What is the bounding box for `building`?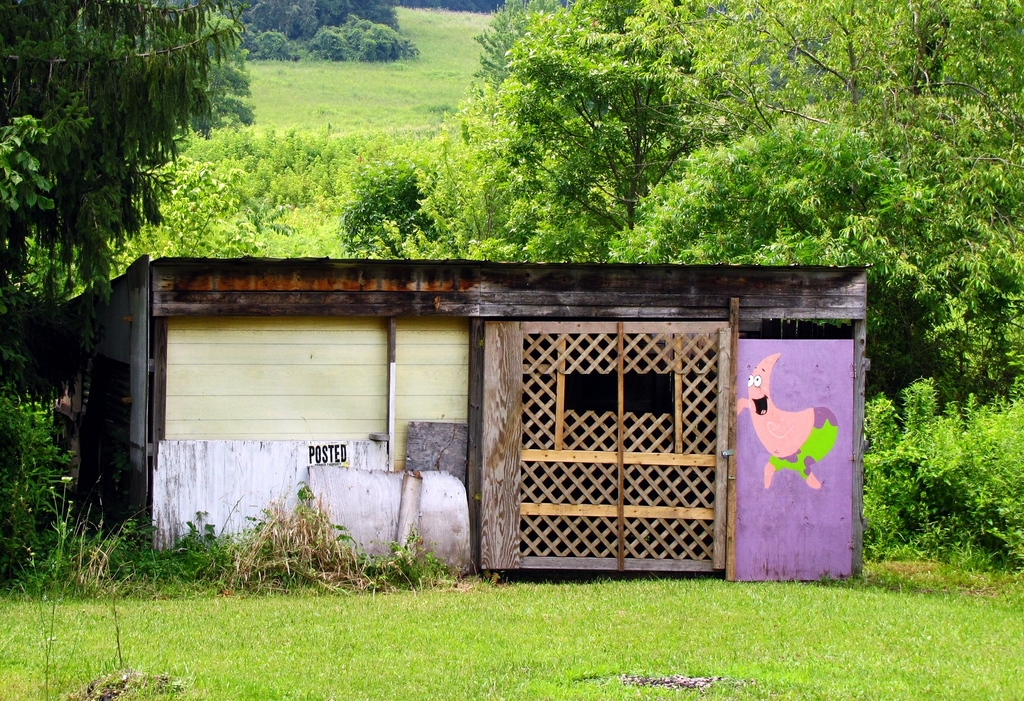
Rect(41, 259, 872, 592).
